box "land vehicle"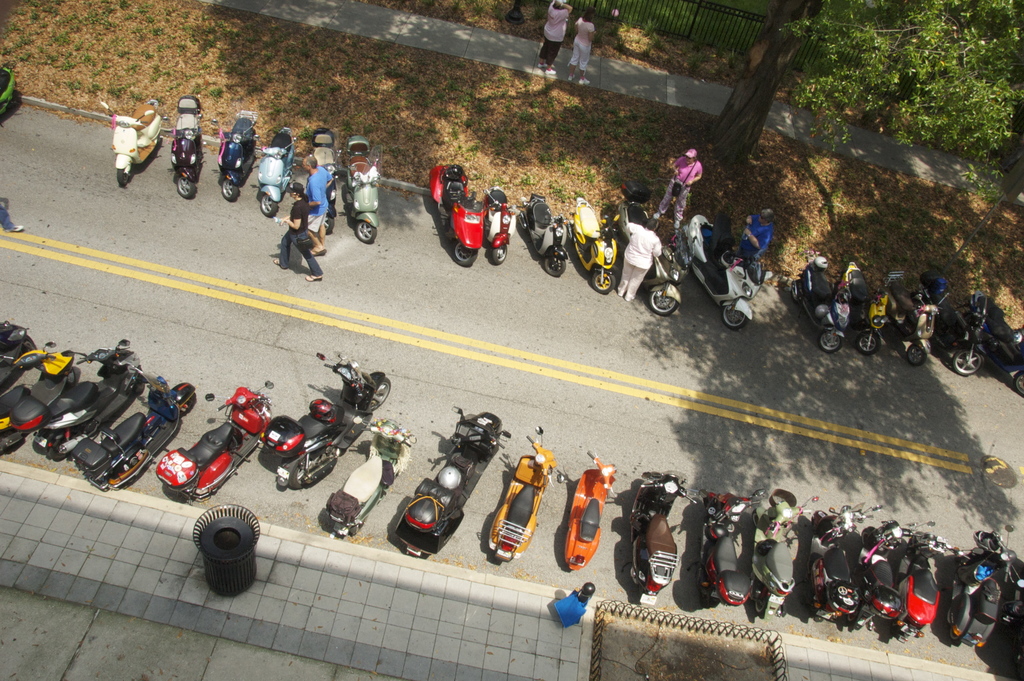
(312,125,348,236)
